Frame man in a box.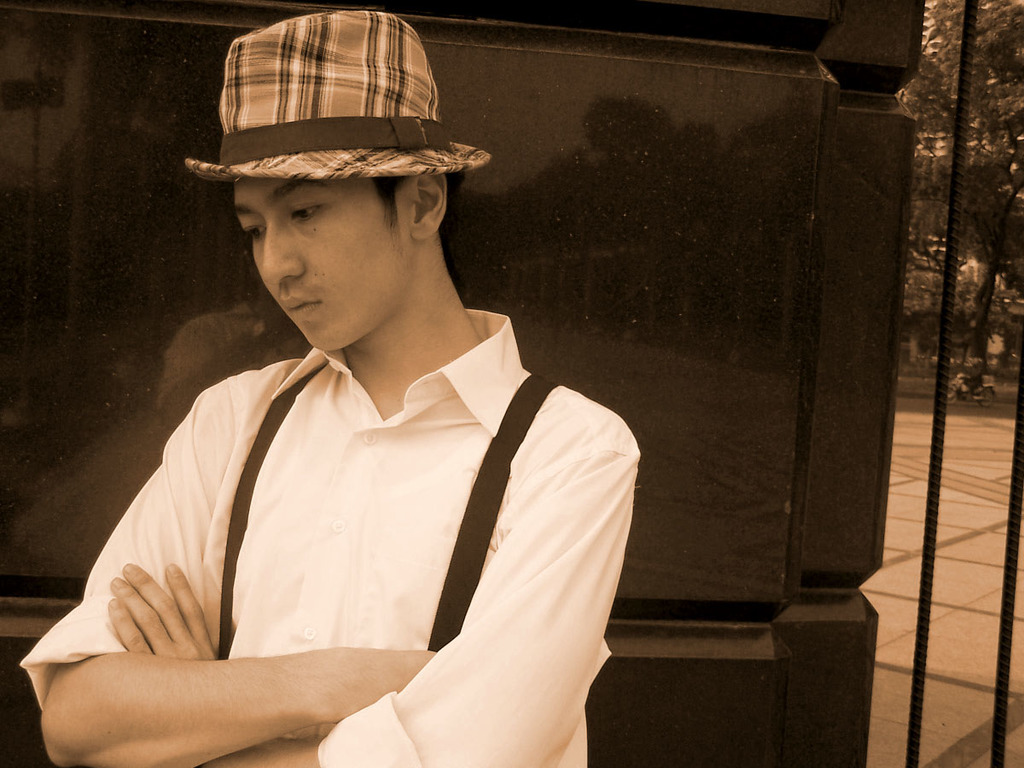
{"x1": 73, "y1": 67, "x2": 647, "y2": 765}.
